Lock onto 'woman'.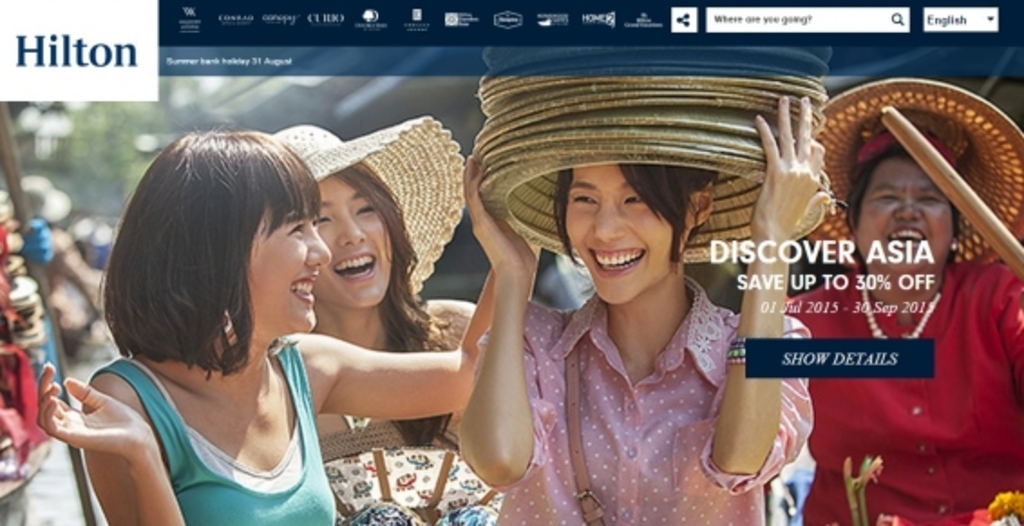
Locked: (left=760, top=96, right=1022, bottom=524).
